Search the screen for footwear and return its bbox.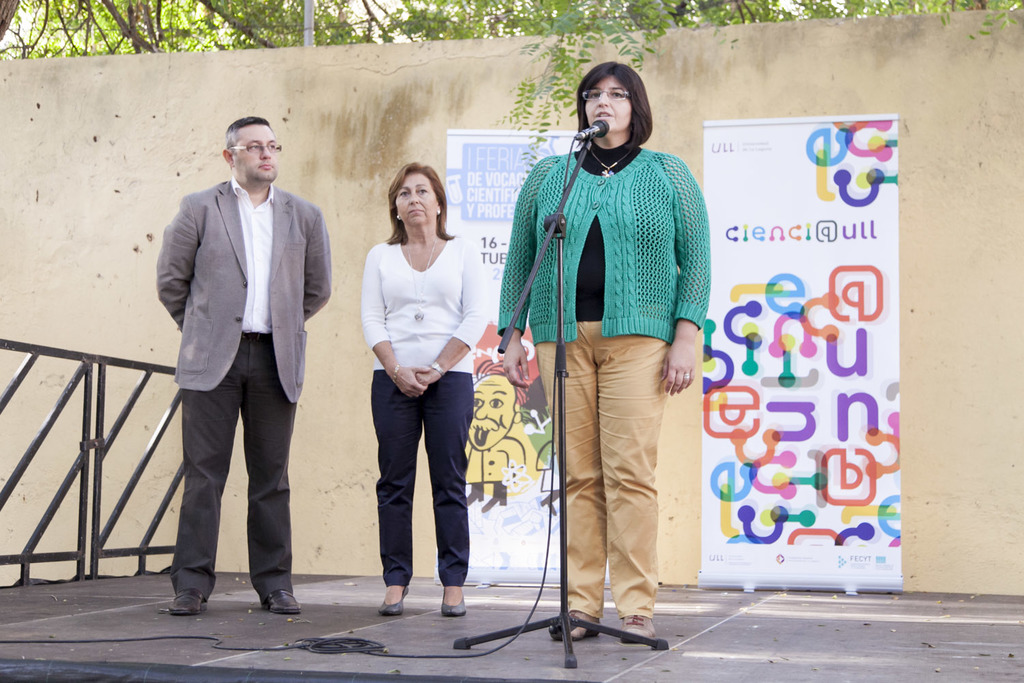
Found: <region>440, 586, 468, 619</region>.
